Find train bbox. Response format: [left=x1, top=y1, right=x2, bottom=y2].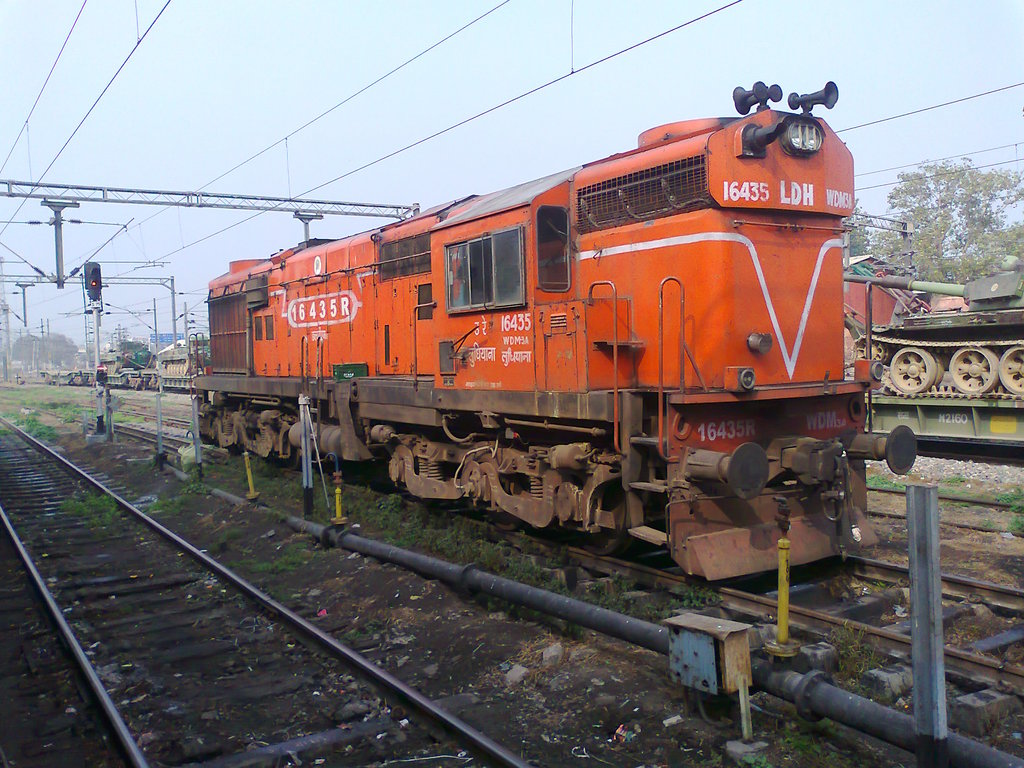
[left=190, top=81, right=915, bottom=589].
